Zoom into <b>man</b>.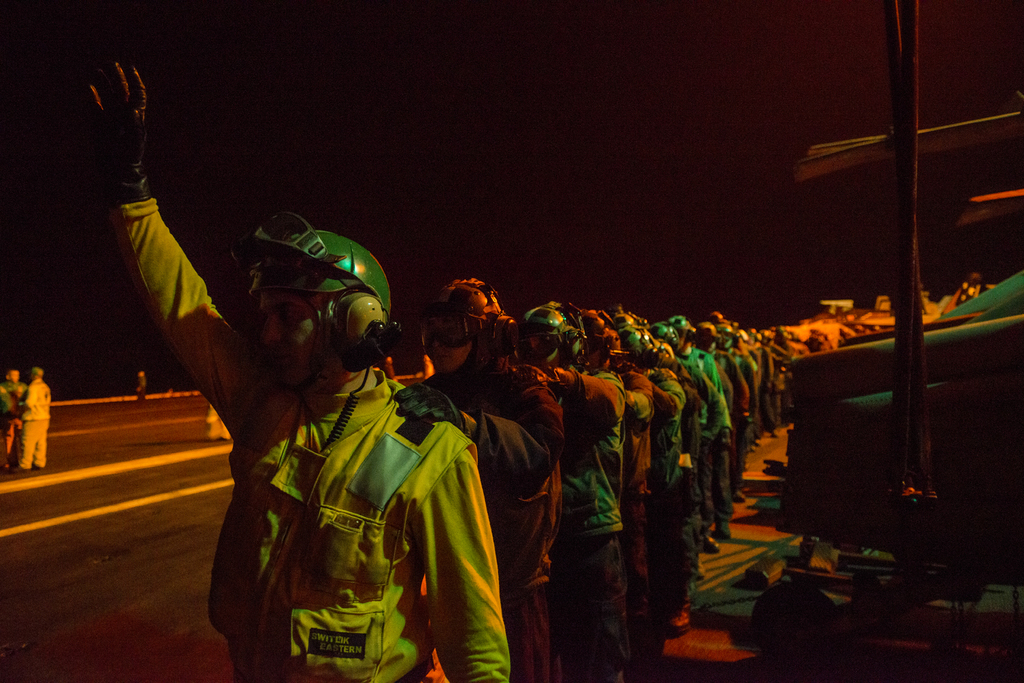
Zoom target: [0,369,31,476].
